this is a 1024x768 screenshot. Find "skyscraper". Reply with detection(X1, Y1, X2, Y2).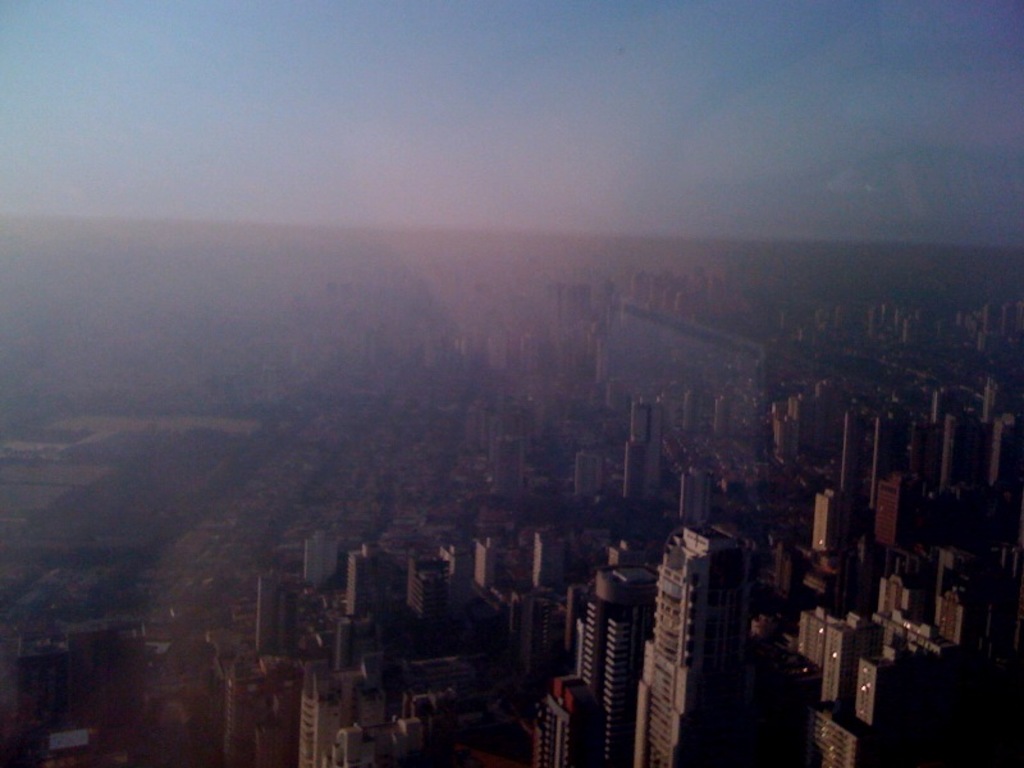
detection(630, 520, 754, 763).
